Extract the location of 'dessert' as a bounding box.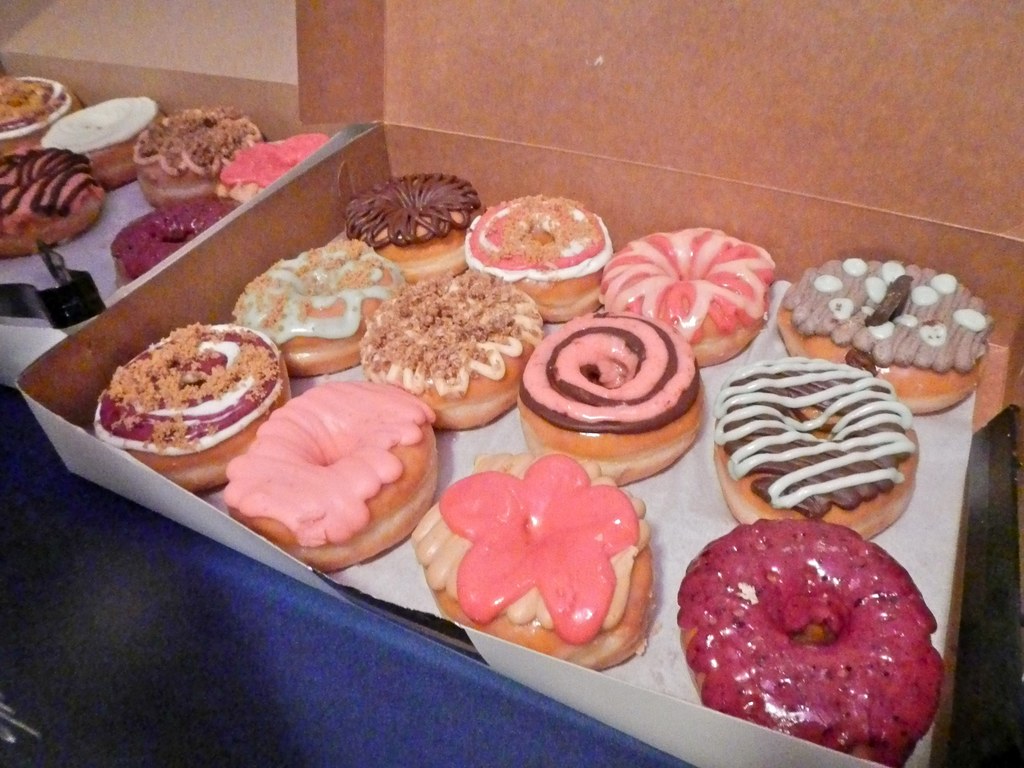
[360,270,548,433].
